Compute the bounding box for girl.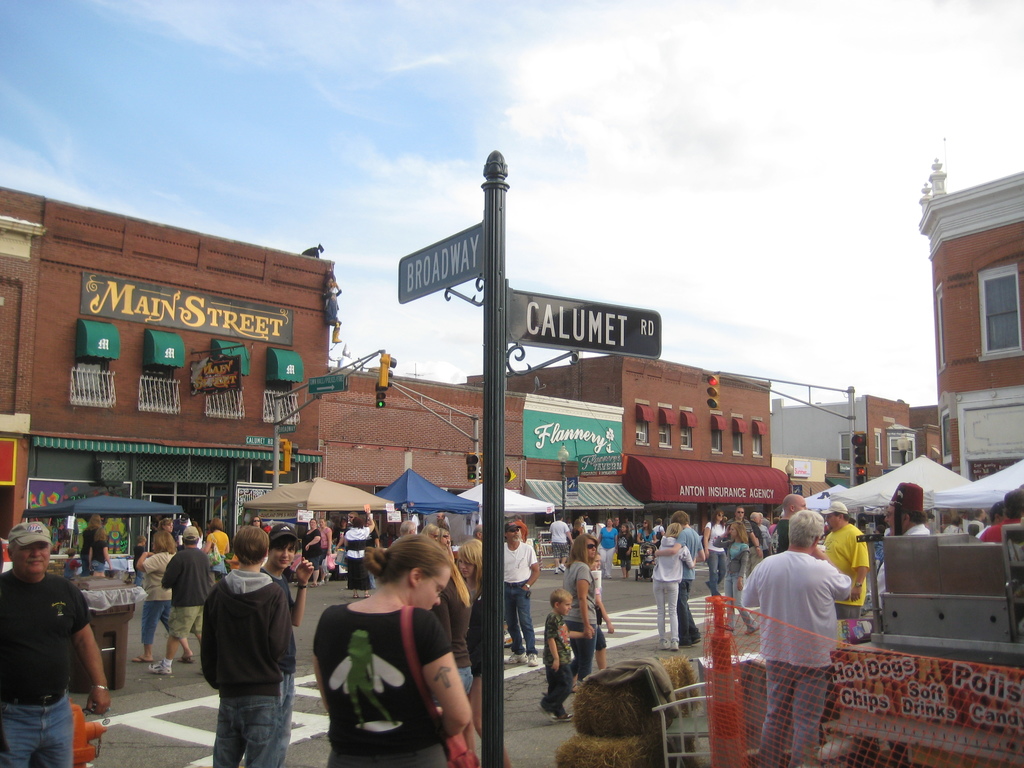
[714,518,761,632].
